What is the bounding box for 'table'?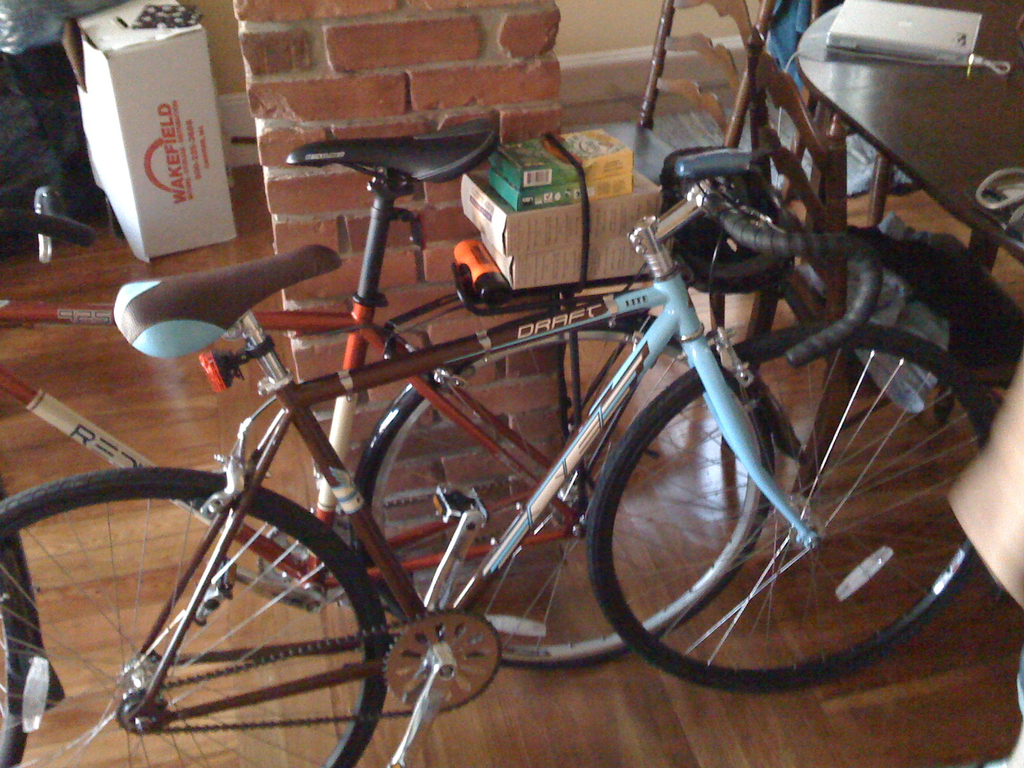
(780,9,1023,241).
